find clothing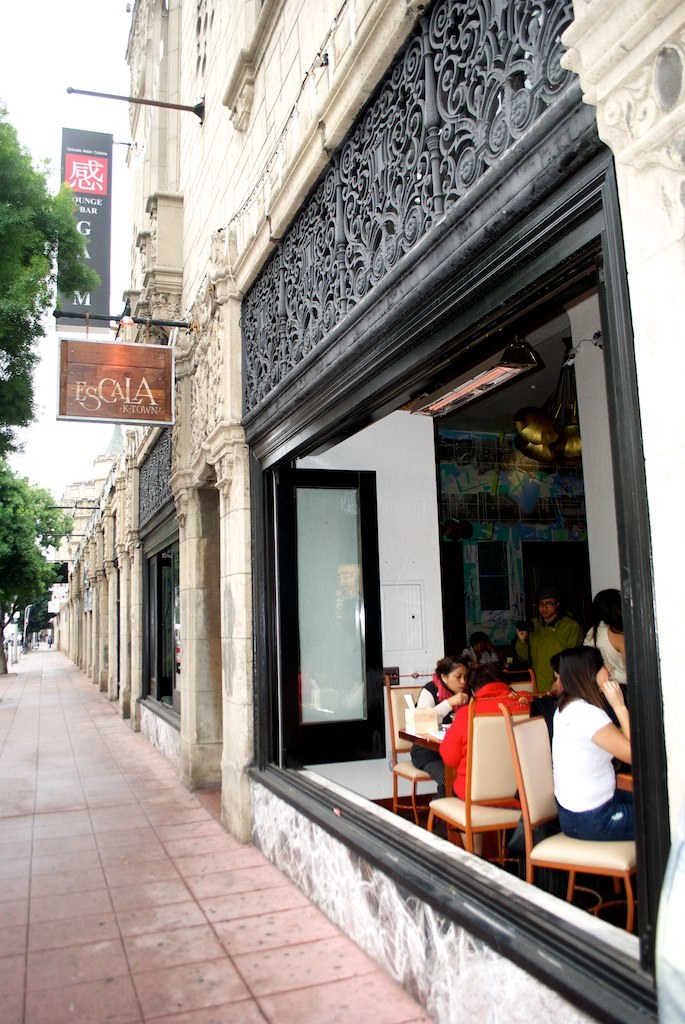
513,613,586,712
